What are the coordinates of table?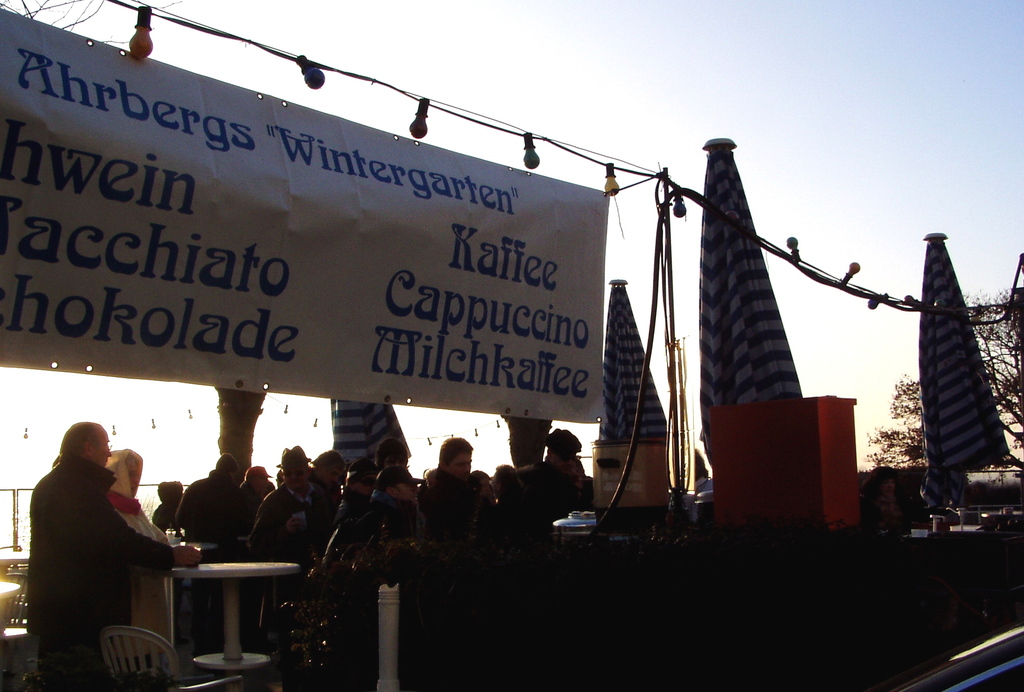
Rect(132, 554, 303, 670).
